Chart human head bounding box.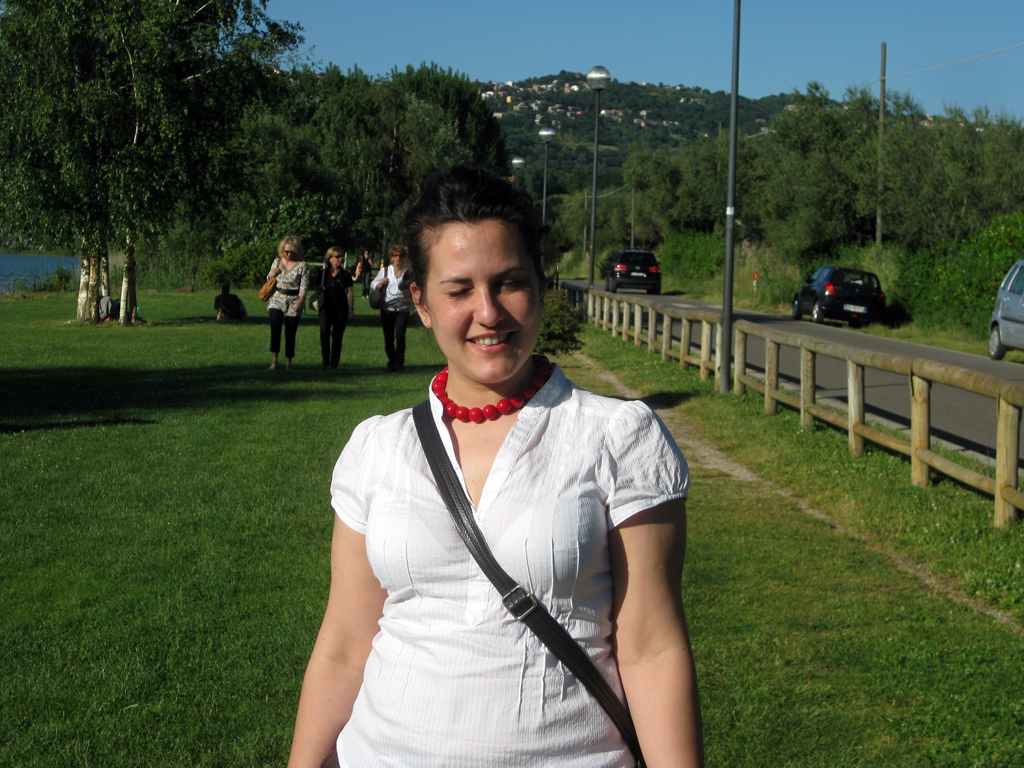
Charted: 277:235:300:263.
